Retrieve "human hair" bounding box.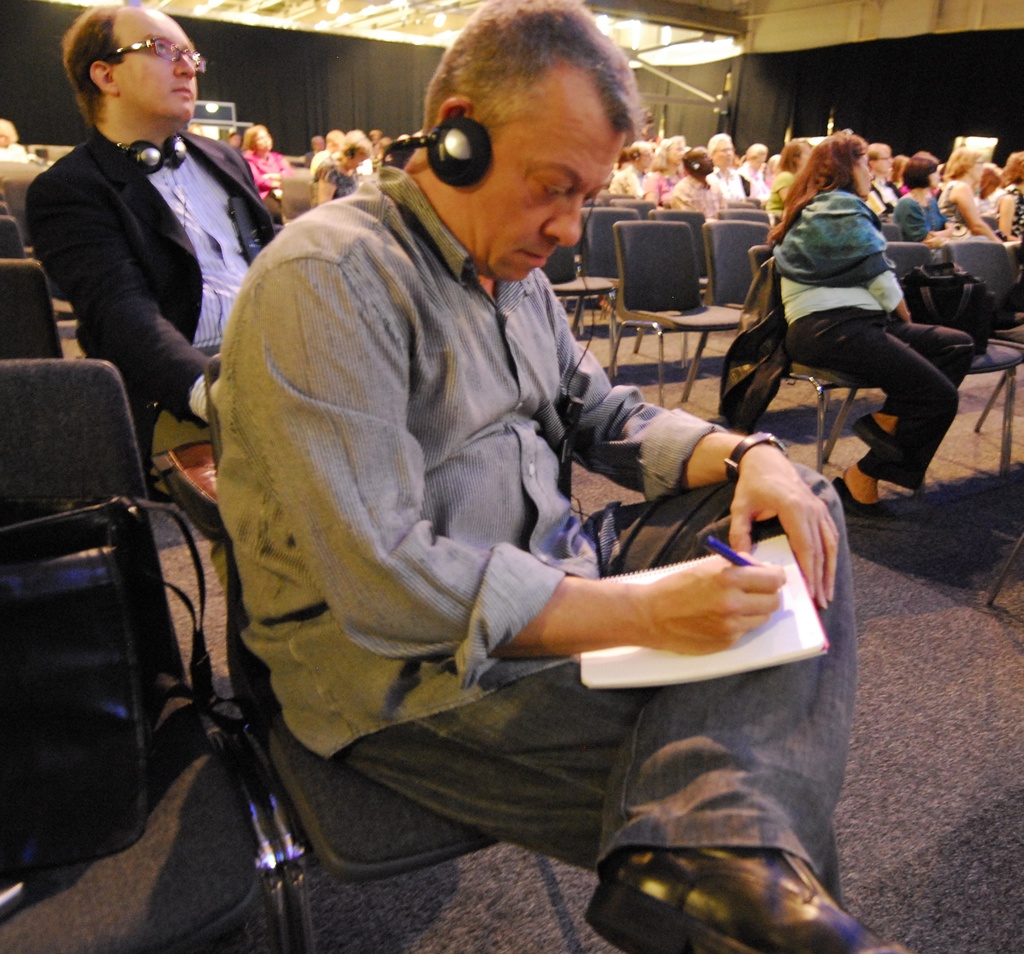
Bounding box: x1=1003, y1=150, x2=1023, y2=187.
